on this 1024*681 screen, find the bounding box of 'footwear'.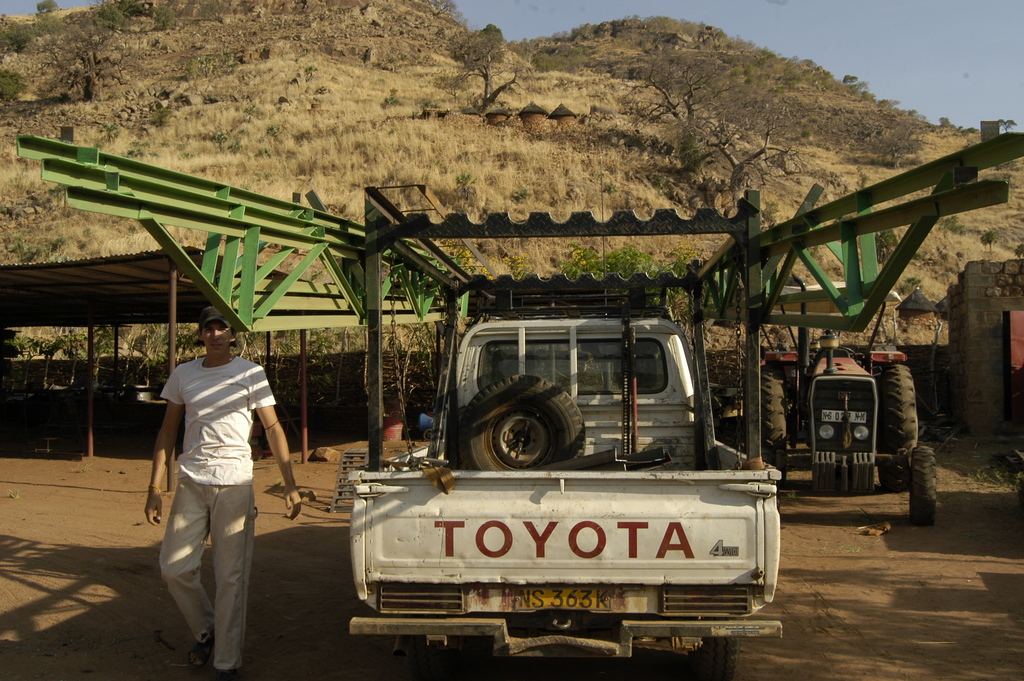
Bounding box: (left=216, top=669, right=238, bottom=679).
